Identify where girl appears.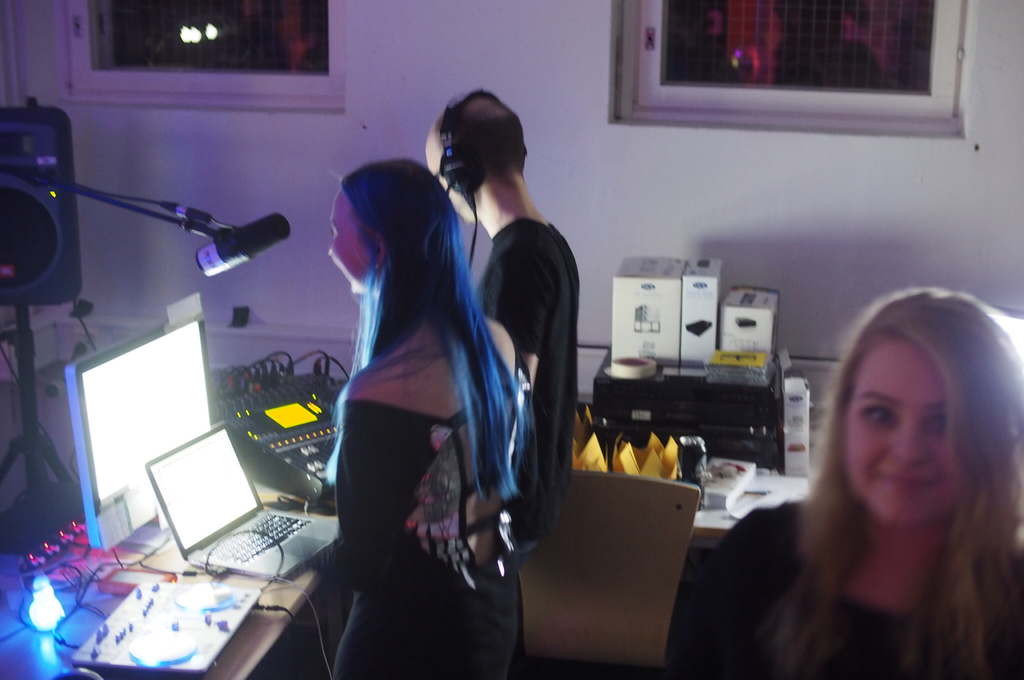
Appears at x1=676, y1=284, x2=1023, y2=679.
